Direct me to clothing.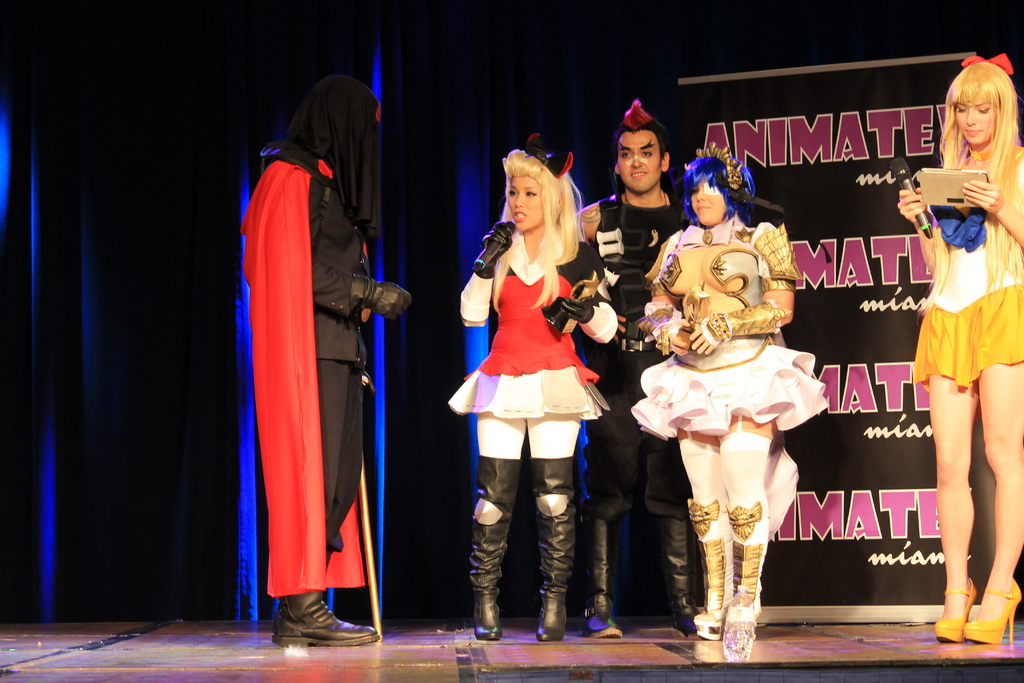
Direction: l=575, t=189, r=689, b=525.
